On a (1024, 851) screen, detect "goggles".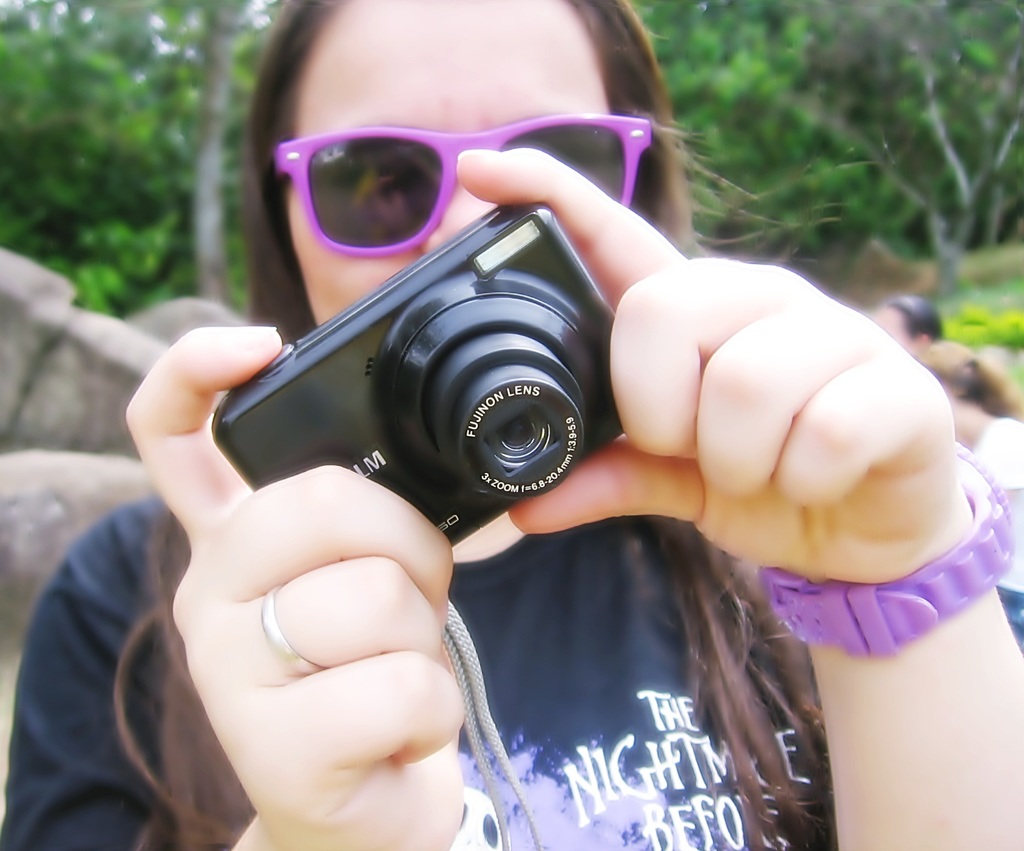
bbox(269, 86, 631, 243).
